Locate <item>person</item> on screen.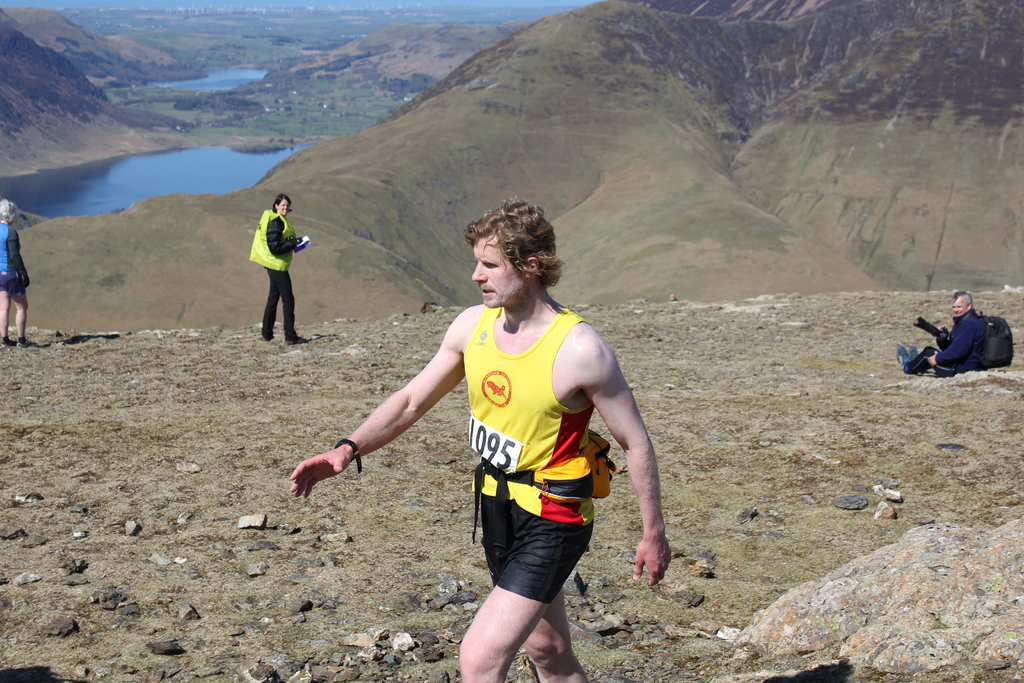
On screen at bbox(897, 284, 995, 387).
